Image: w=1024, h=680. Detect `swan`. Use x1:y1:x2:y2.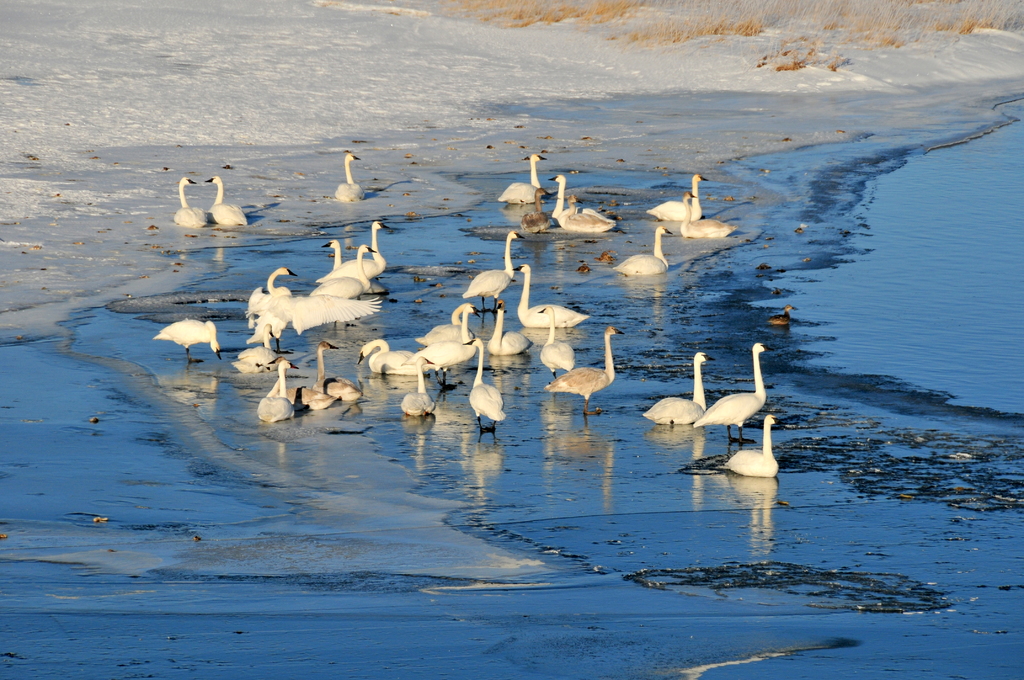
308:214:393:304.
